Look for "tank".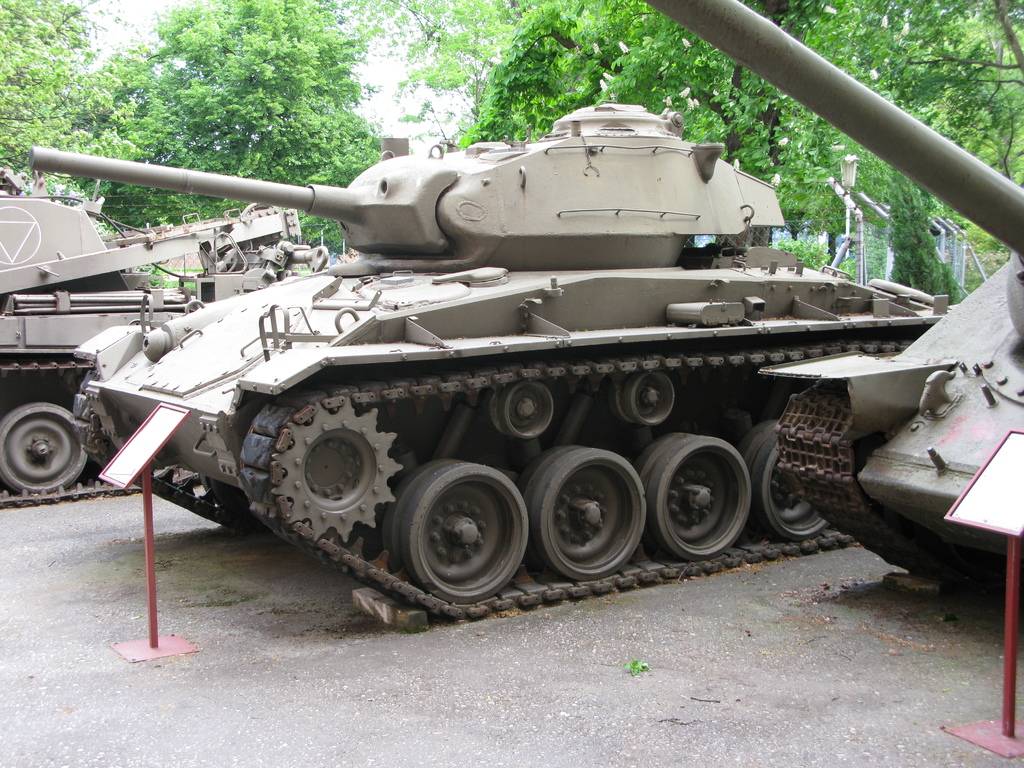
Found: (left=27, top=99, right=949, bottom=614).
